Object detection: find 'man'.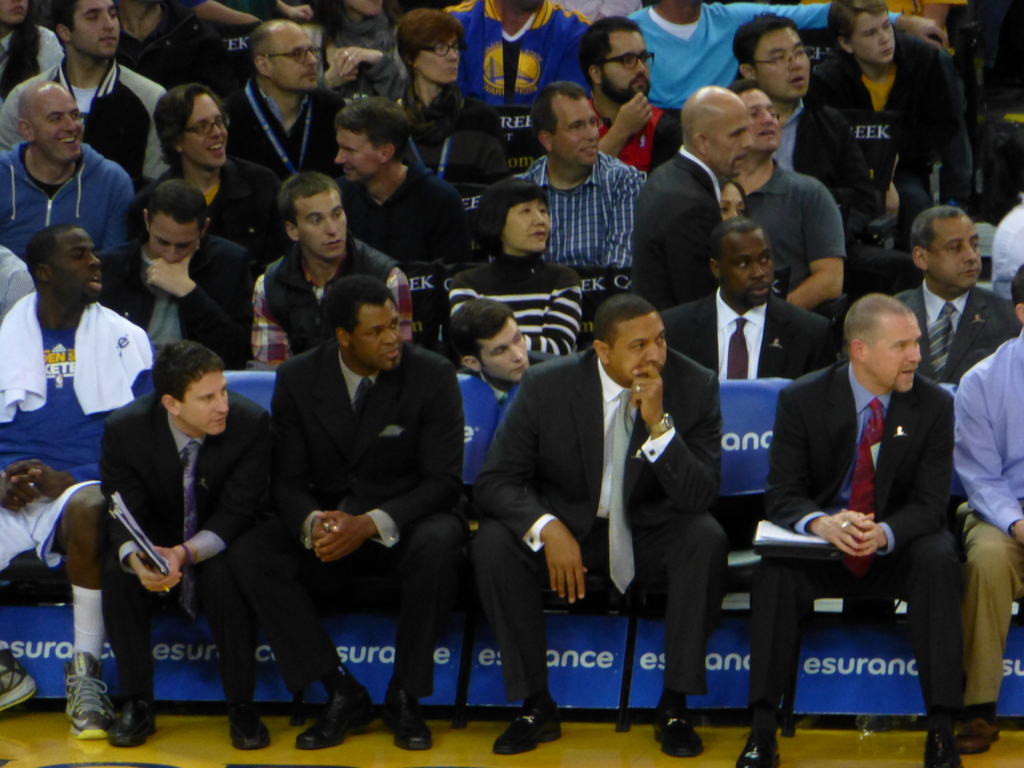
locate(90, 338, 275, 748).
